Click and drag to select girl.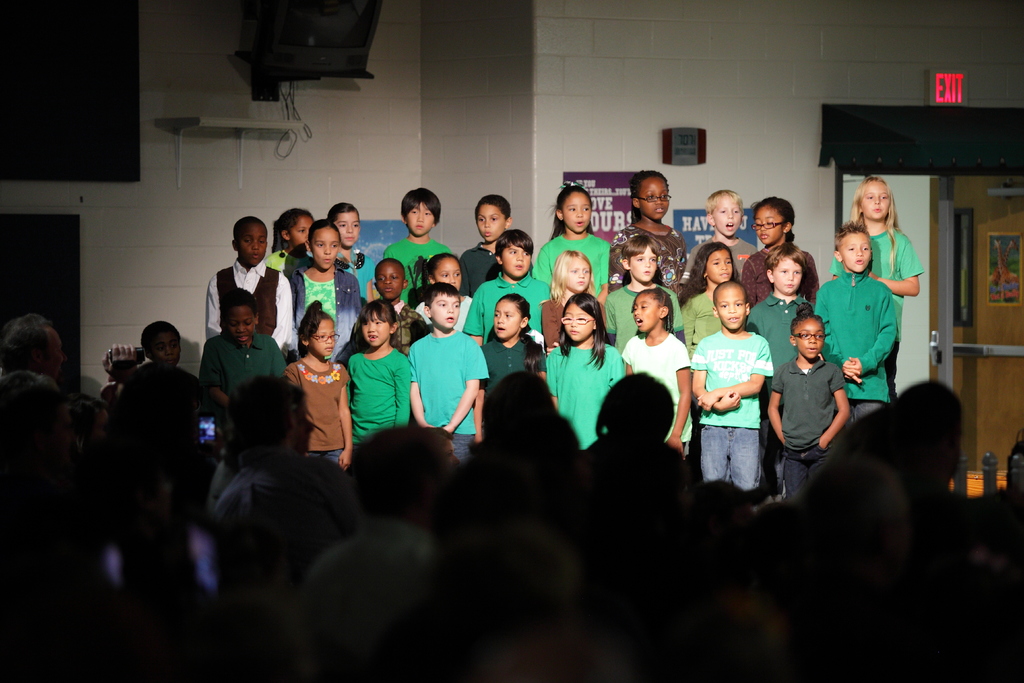
Selection: (266,210,315,309).
